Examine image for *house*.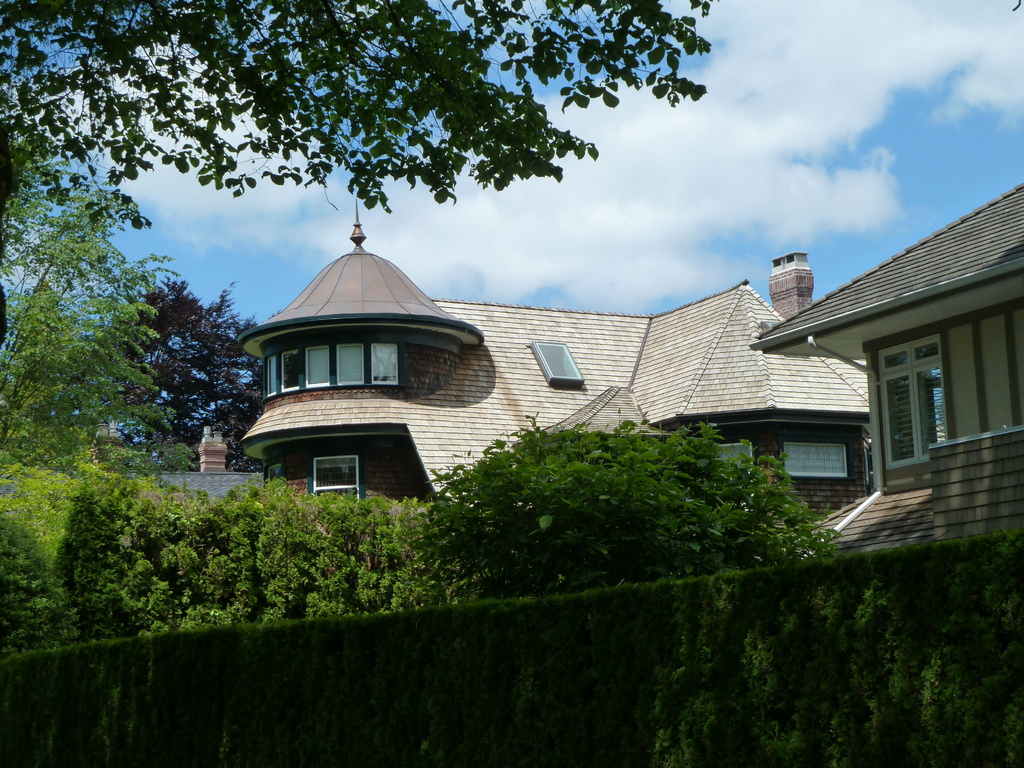
Examination result: [left=201, top=193, right=969, bottom=570].
